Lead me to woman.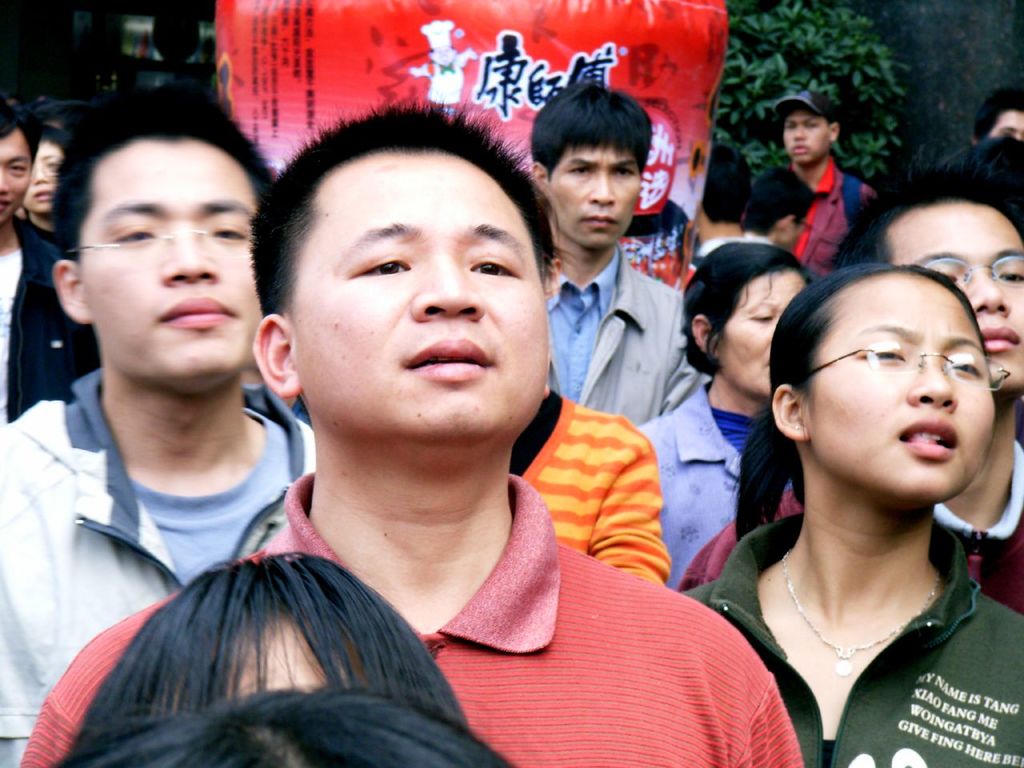
Lead to (left=634, top=243, right=835, bottom=623).
